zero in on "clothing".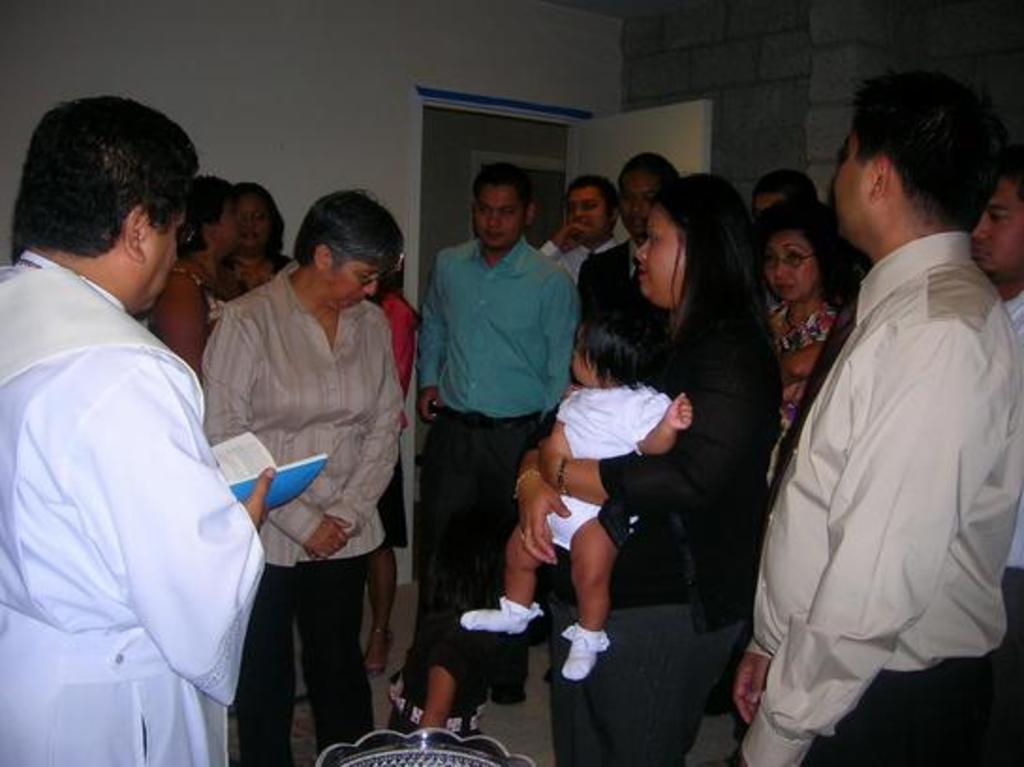
Zeroed in: <region>752, 184, 1013, 750</region>.
